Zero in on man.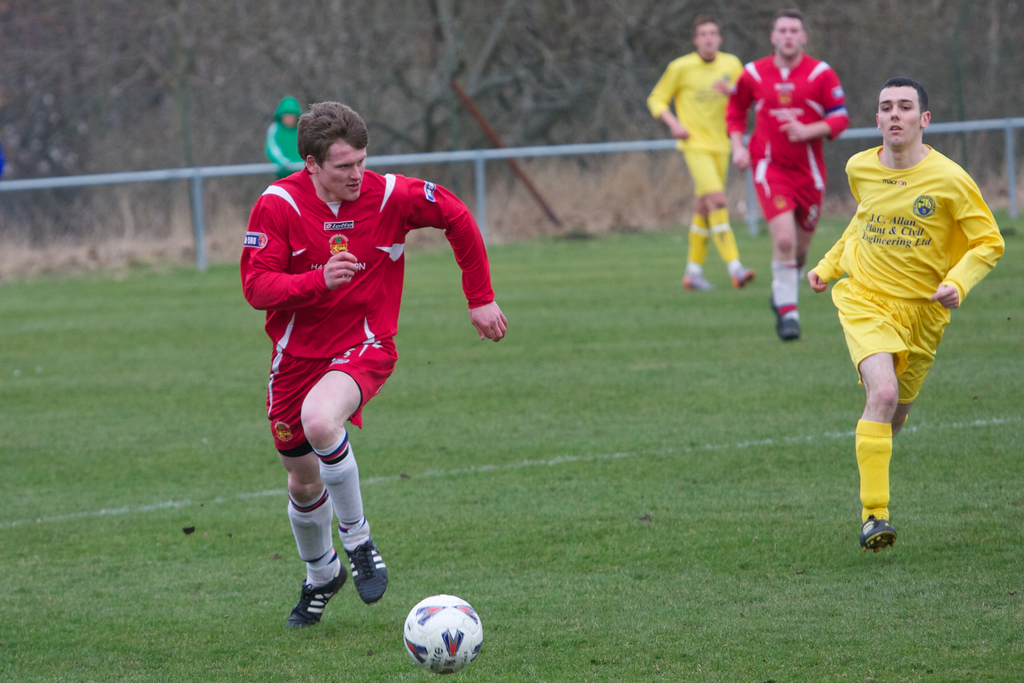
Zeroed in: (722, 8, 851, 339).
